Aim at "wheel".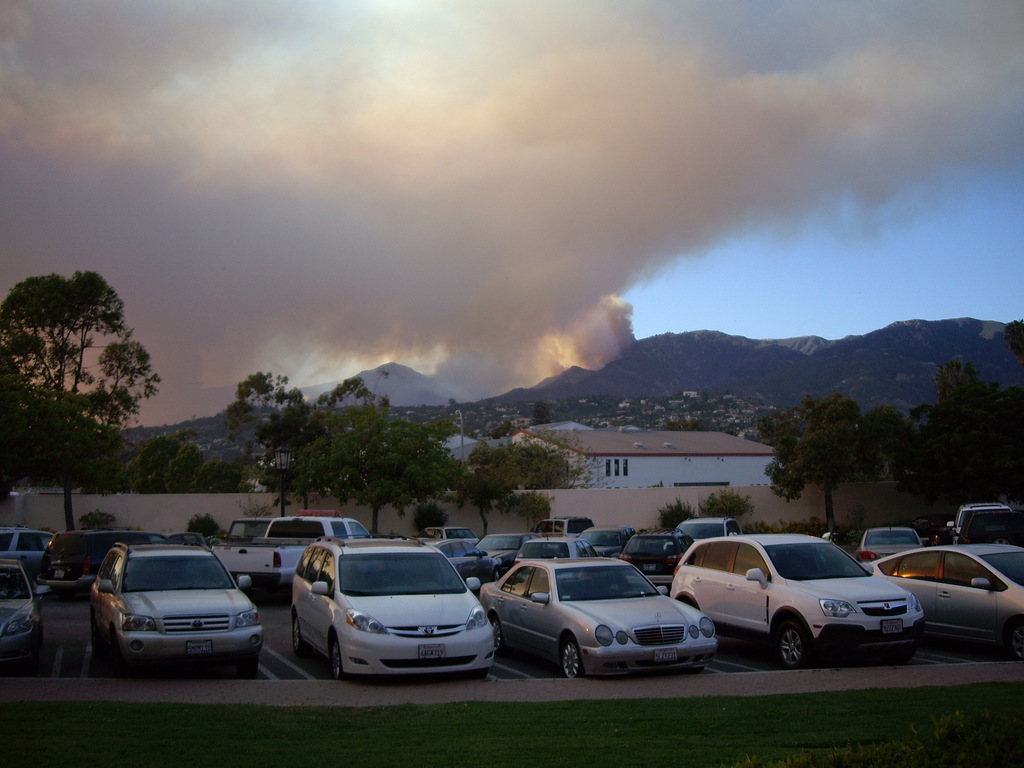
Aimed at l=771, t=612, r=819, b=675.
